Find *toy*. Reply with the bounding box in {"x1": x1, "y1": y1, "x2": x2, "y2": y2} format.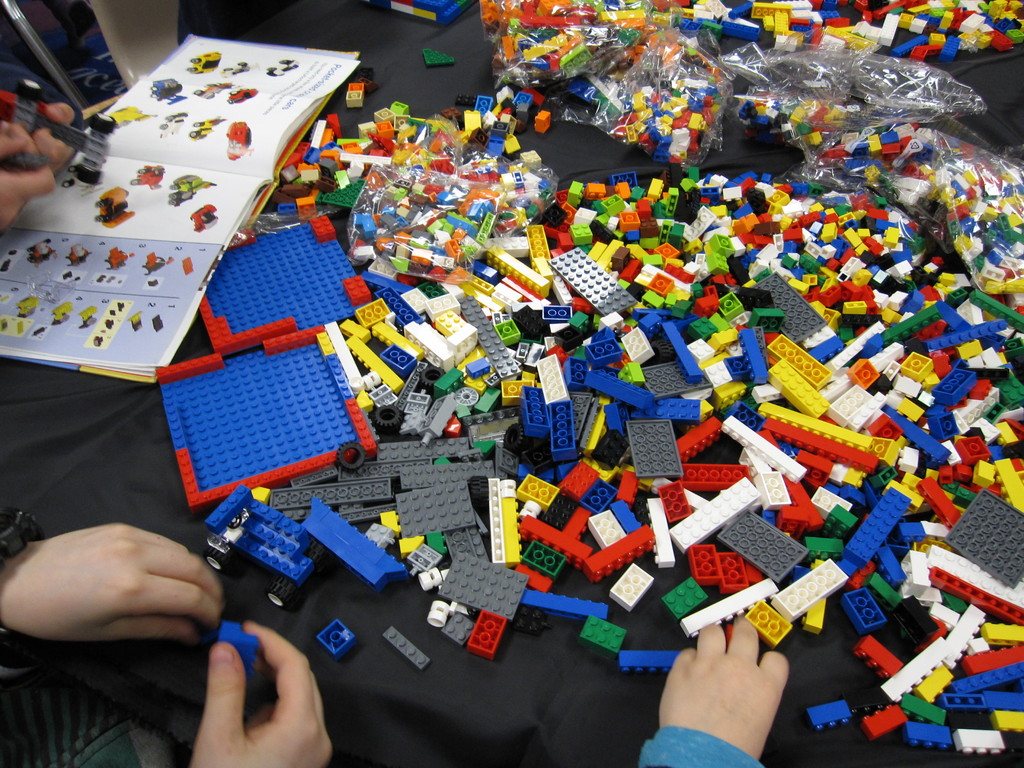
{"x1": 103, "y1": 316, "x2": 115, "y2": 331}.
